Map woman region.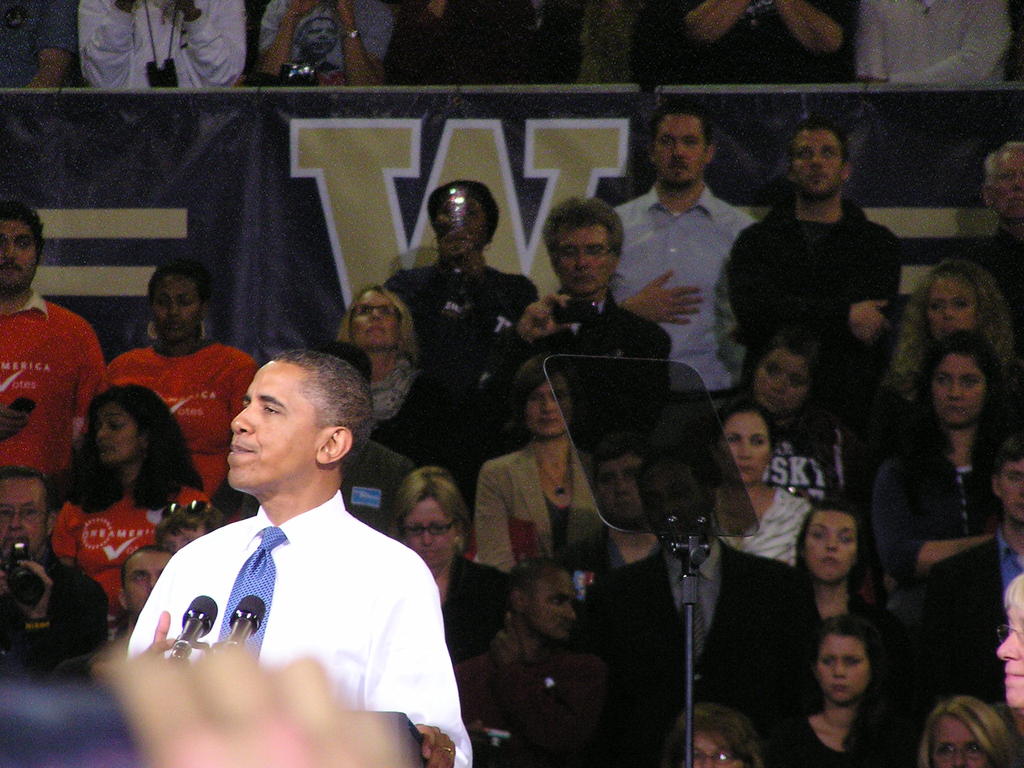
Mapped to x1=390, y1=186, x2=534, y2=397.
